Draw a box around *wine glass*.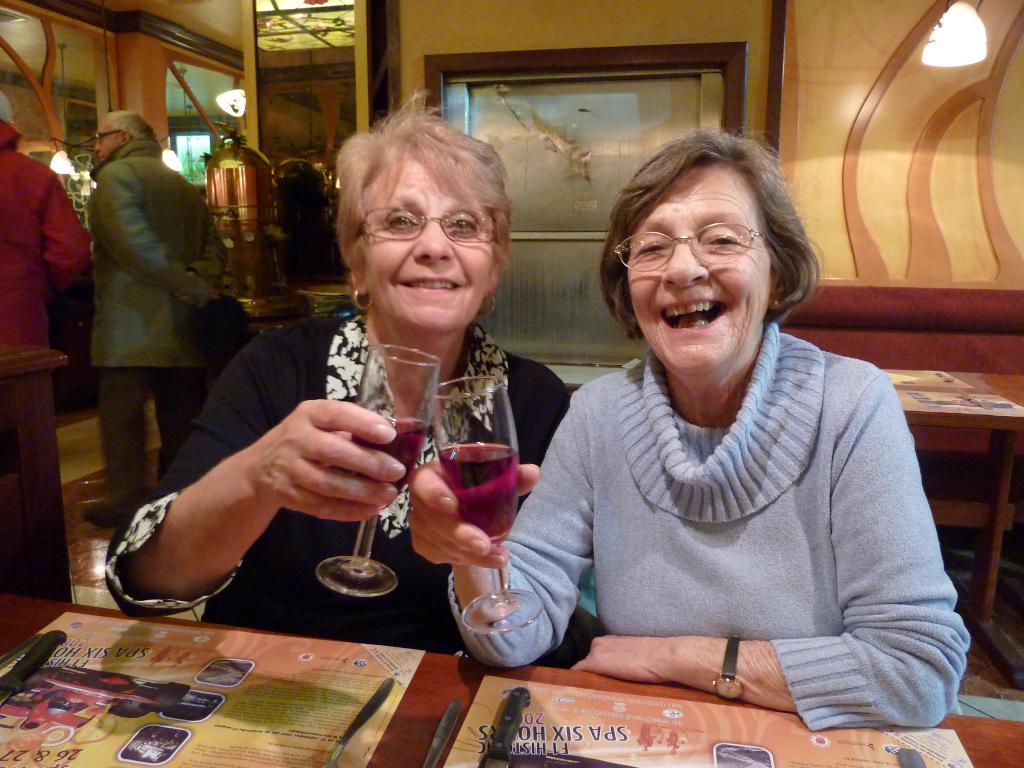
bbox=[317, 342, 440, 597].
